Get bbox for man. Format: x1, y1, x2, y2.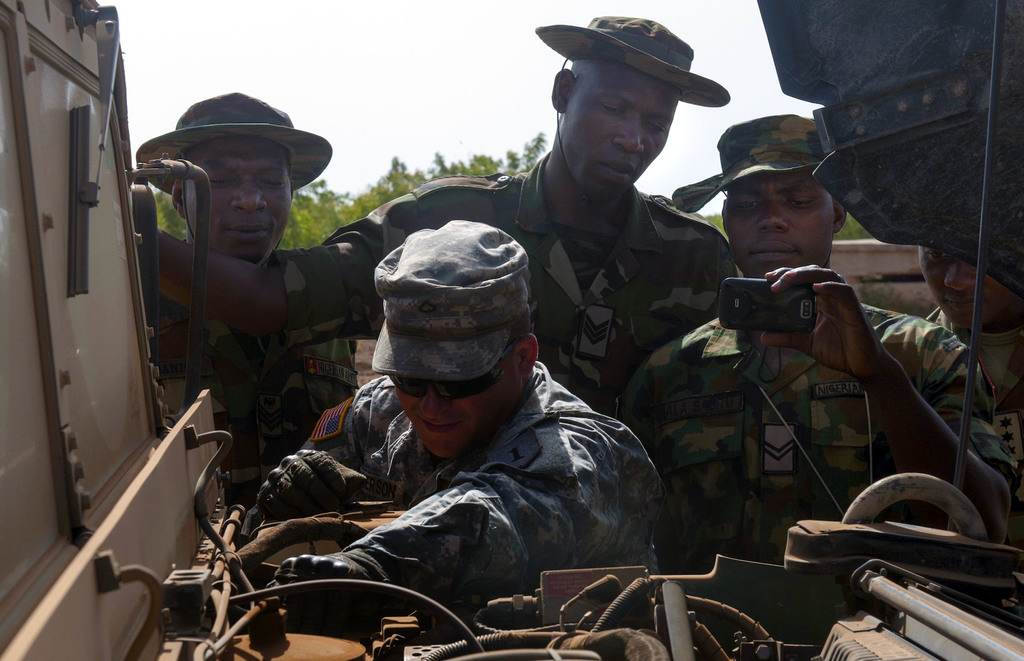
624, 112, 1023, 570.
